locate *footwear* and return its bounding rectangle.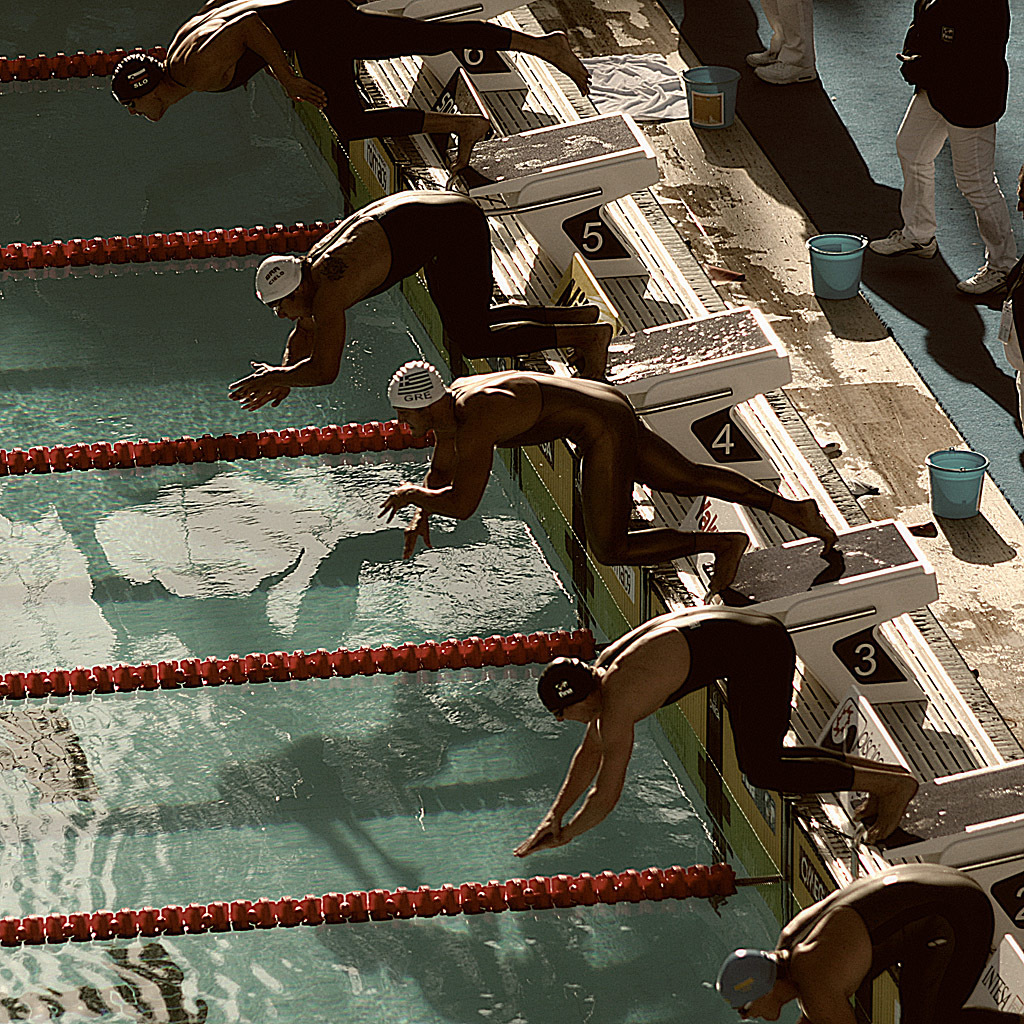
region(864, 228, 939, 258).
